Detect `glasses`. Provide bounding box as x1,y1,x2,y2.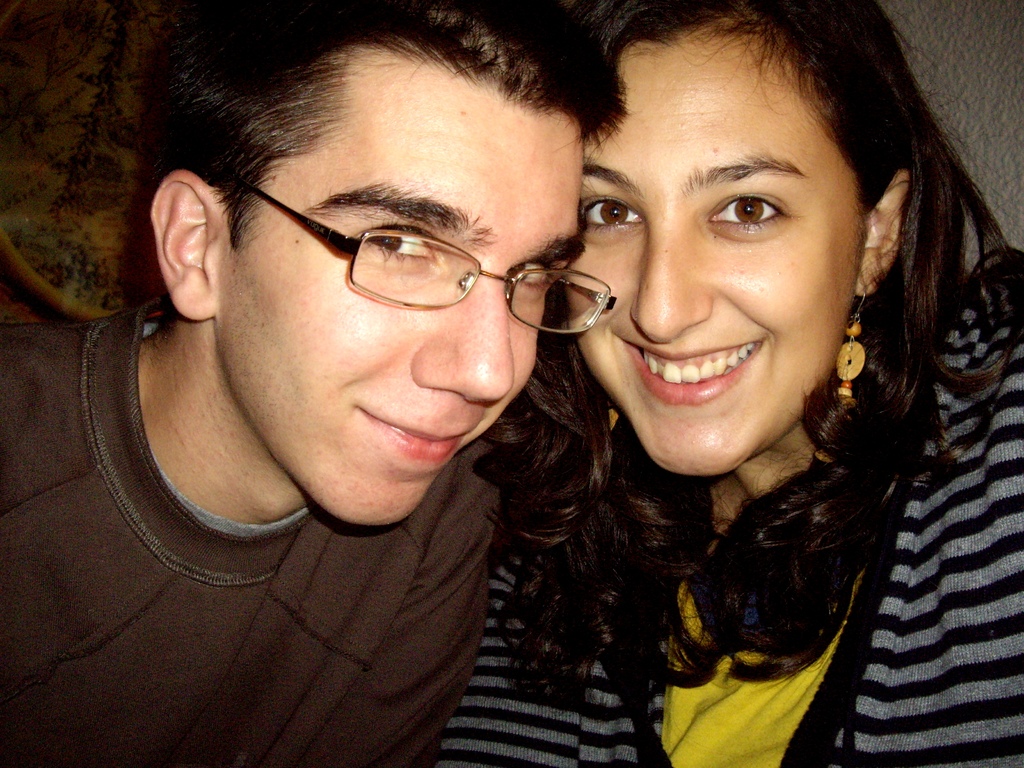
230,183,586,321.
